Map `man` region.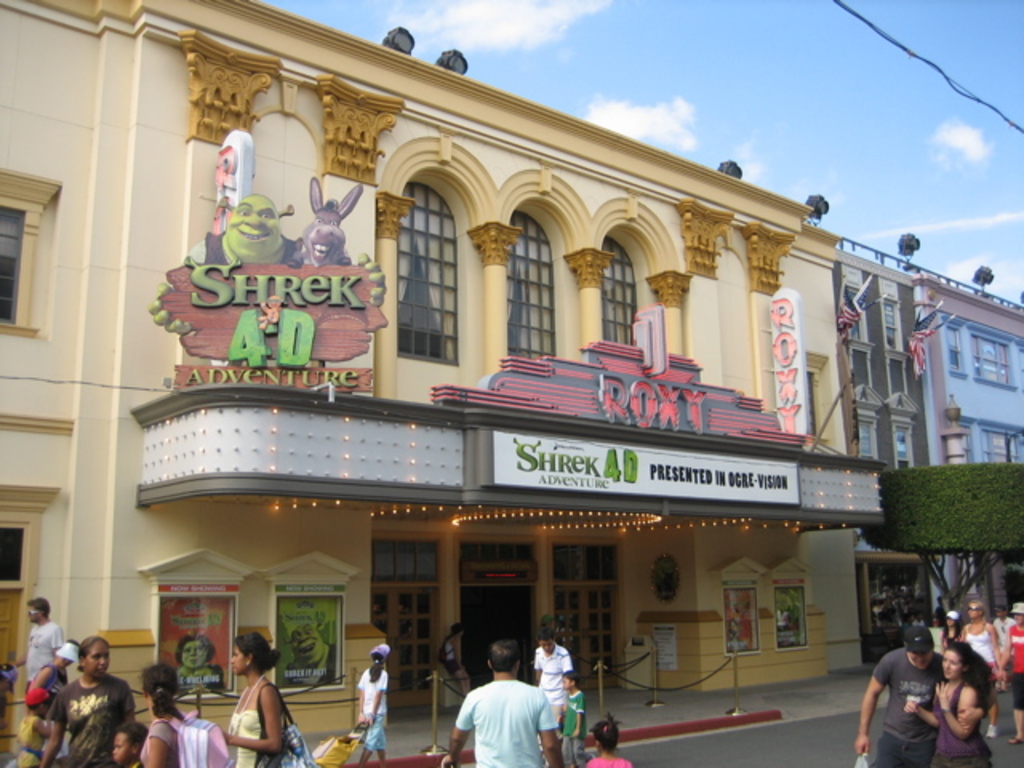
Mapped to 854, 627, 992, 766.
